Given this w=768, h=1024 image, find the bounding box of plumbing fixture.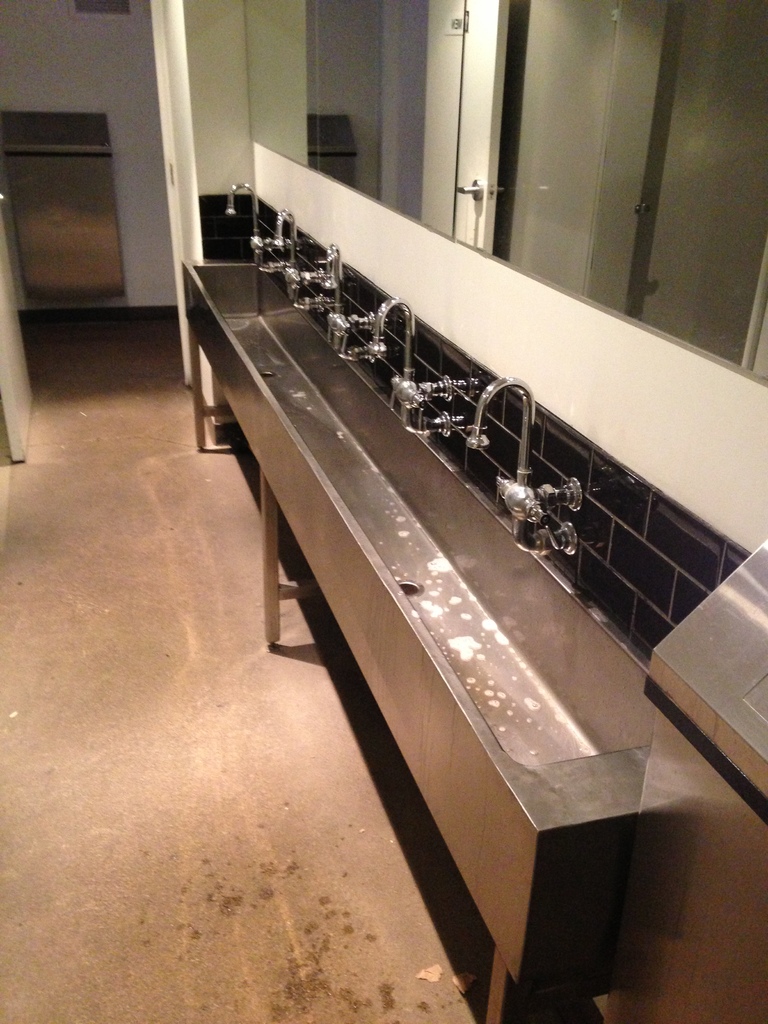
(468, 374, 585, 554).
